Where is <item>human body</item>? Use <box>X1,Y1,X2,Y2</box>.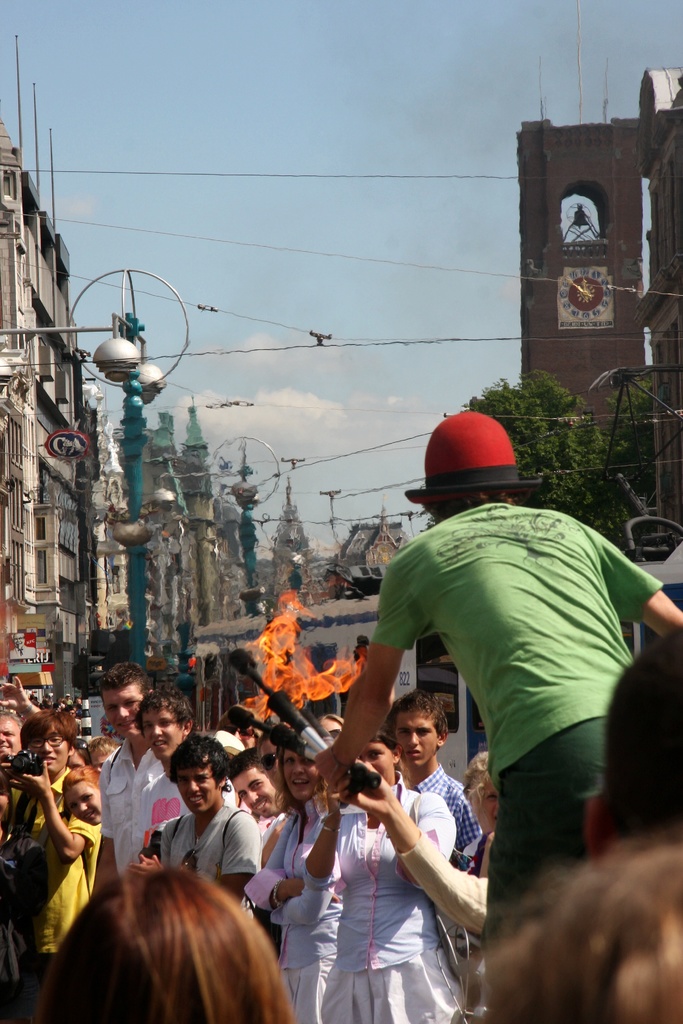
<box>317,406,682,921</box>.
